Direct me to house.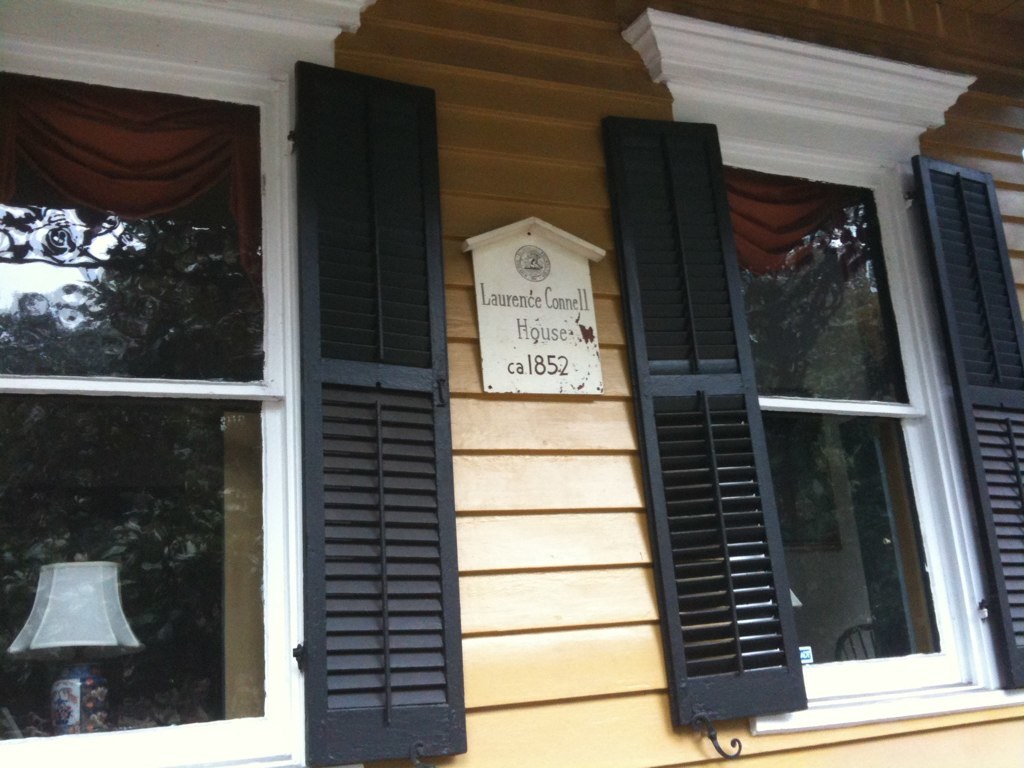
Direction: select_region(40, 0, 954, 767).
